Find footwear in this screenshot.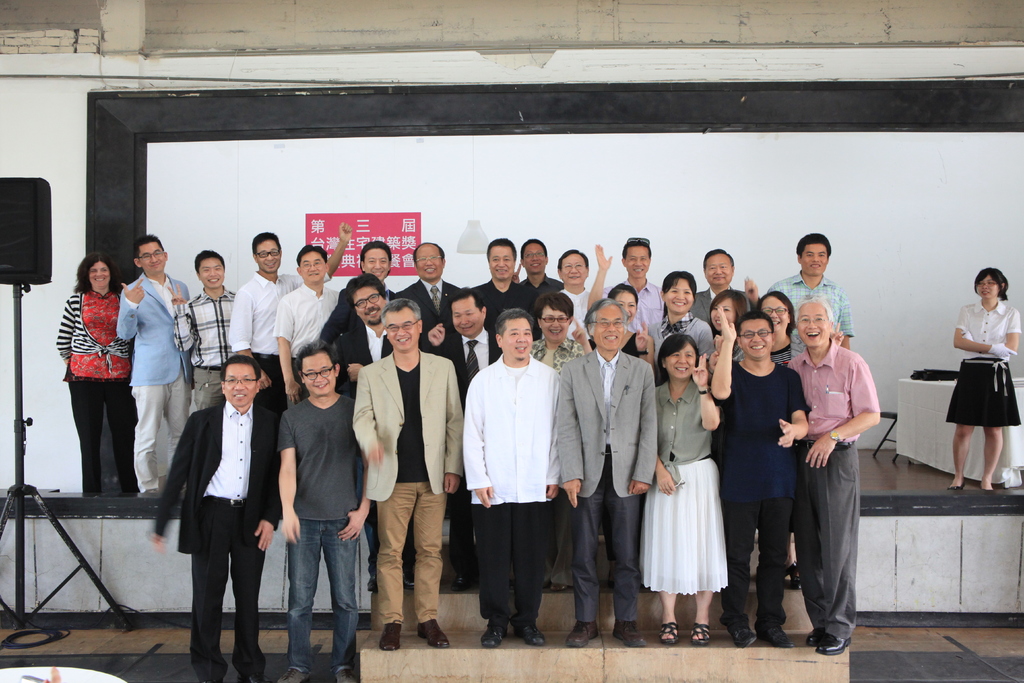
The bounding box for footwear is <bbox>756, 628, 796, 648</bbox>.
